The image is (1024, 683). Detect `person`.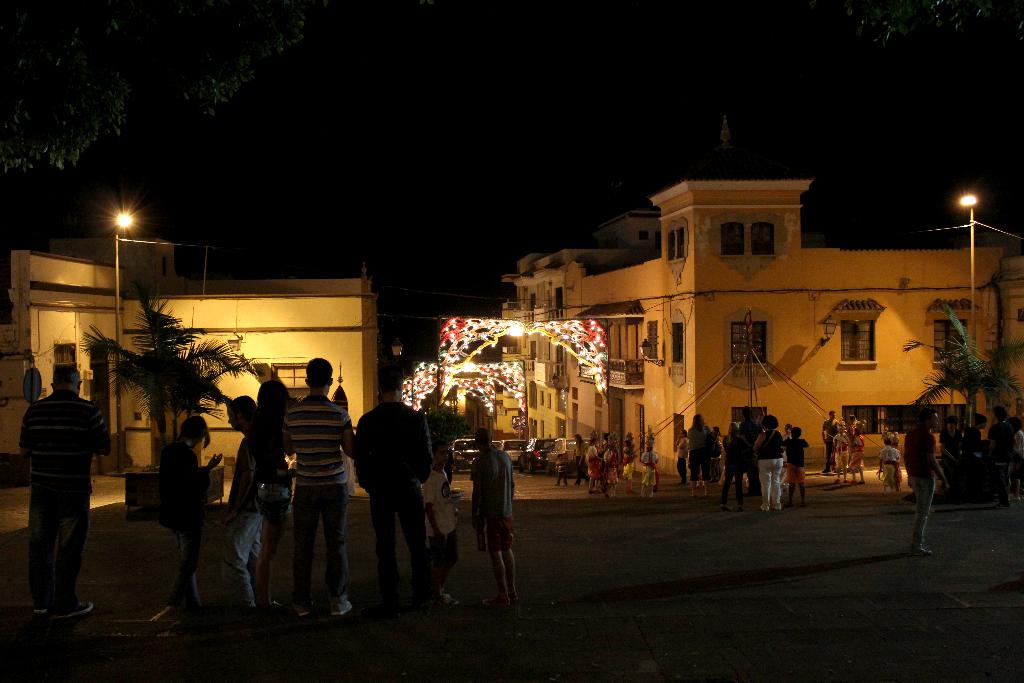
Detection: bbox=(355, 375, 436, 612).
